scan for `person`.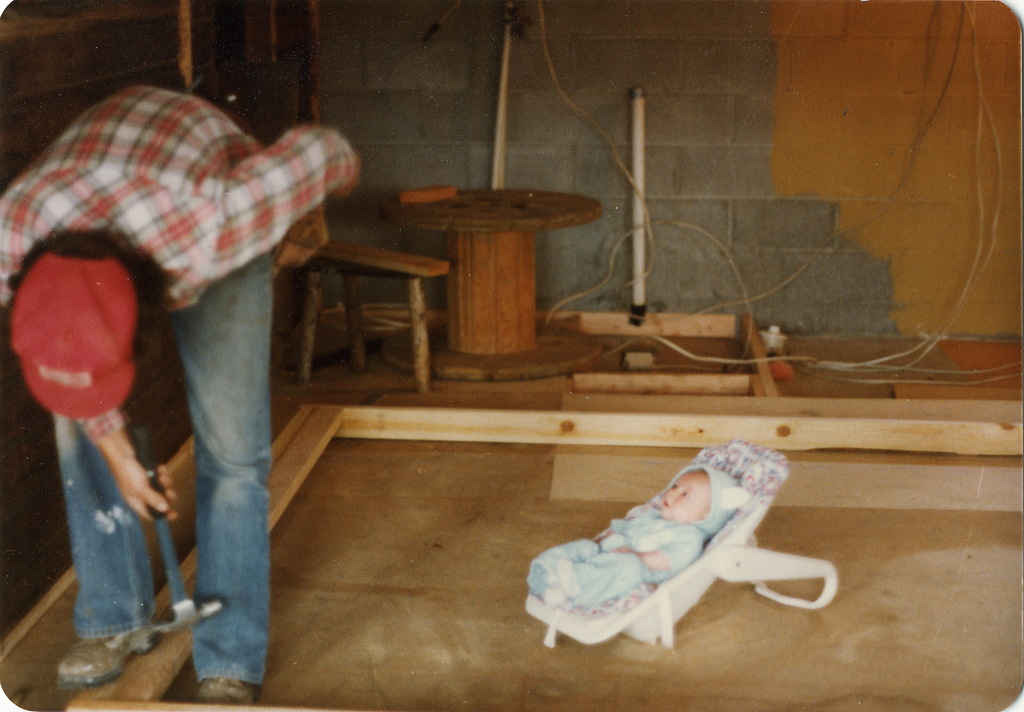
Scan result: [x1=0, y1=77, x2=363, y2=702].
